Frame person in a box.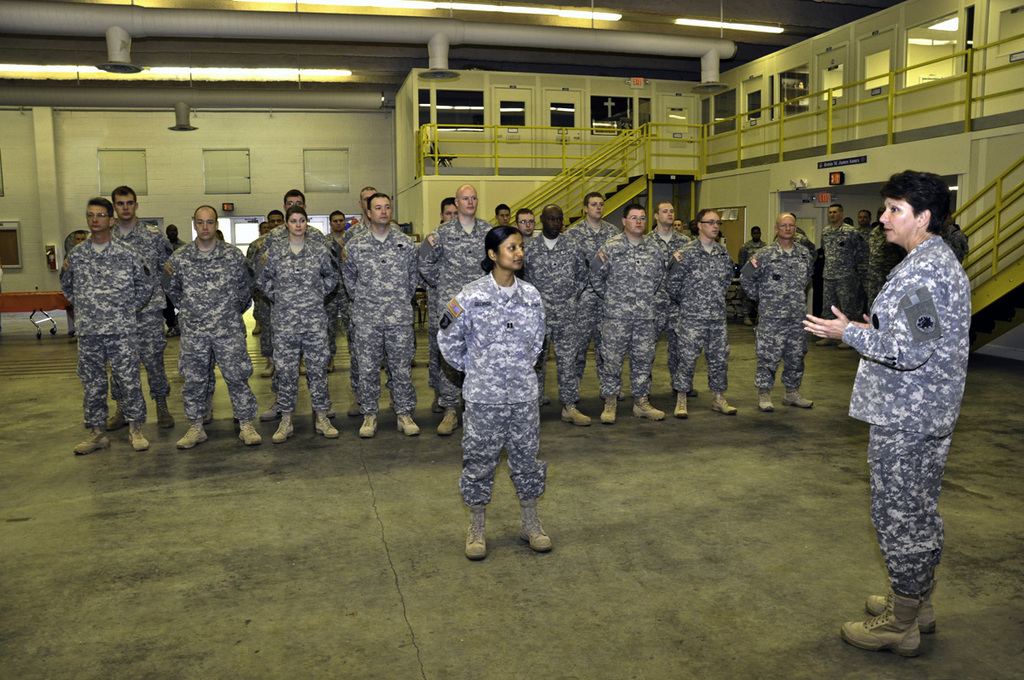
Rect(416, 181, 498, 434).
